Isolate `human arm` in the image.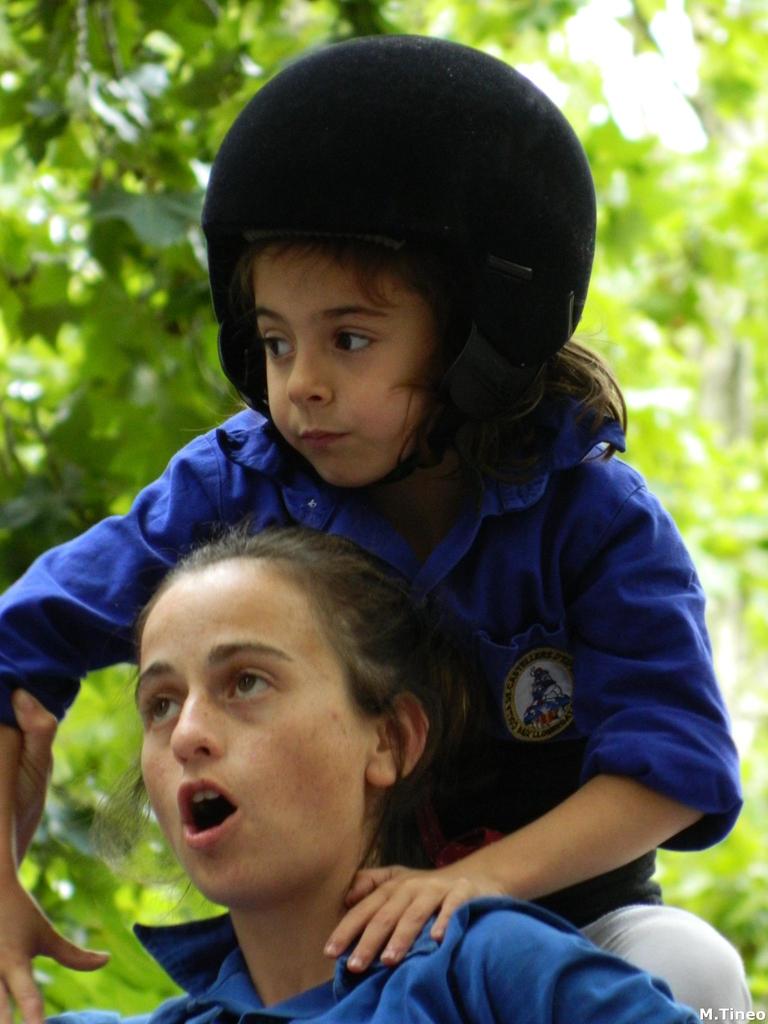
Isolated region: Rect(9, 676, 67, 868).
